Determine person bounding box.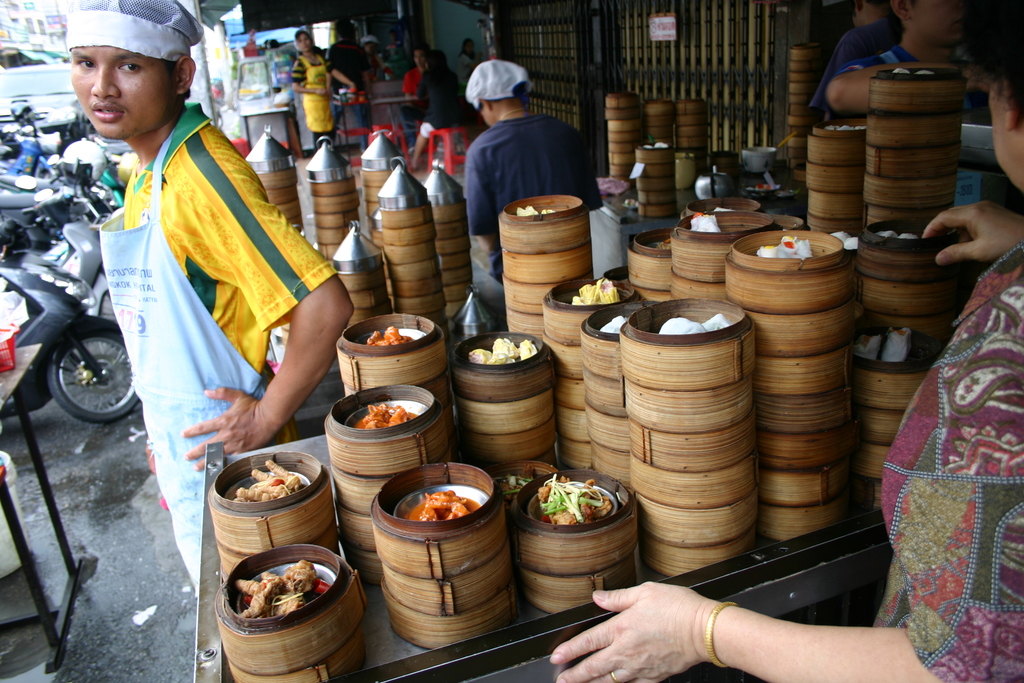
Determined: {"x1": 31, "y1": 9, "x2": 337, "y2": 530}.
